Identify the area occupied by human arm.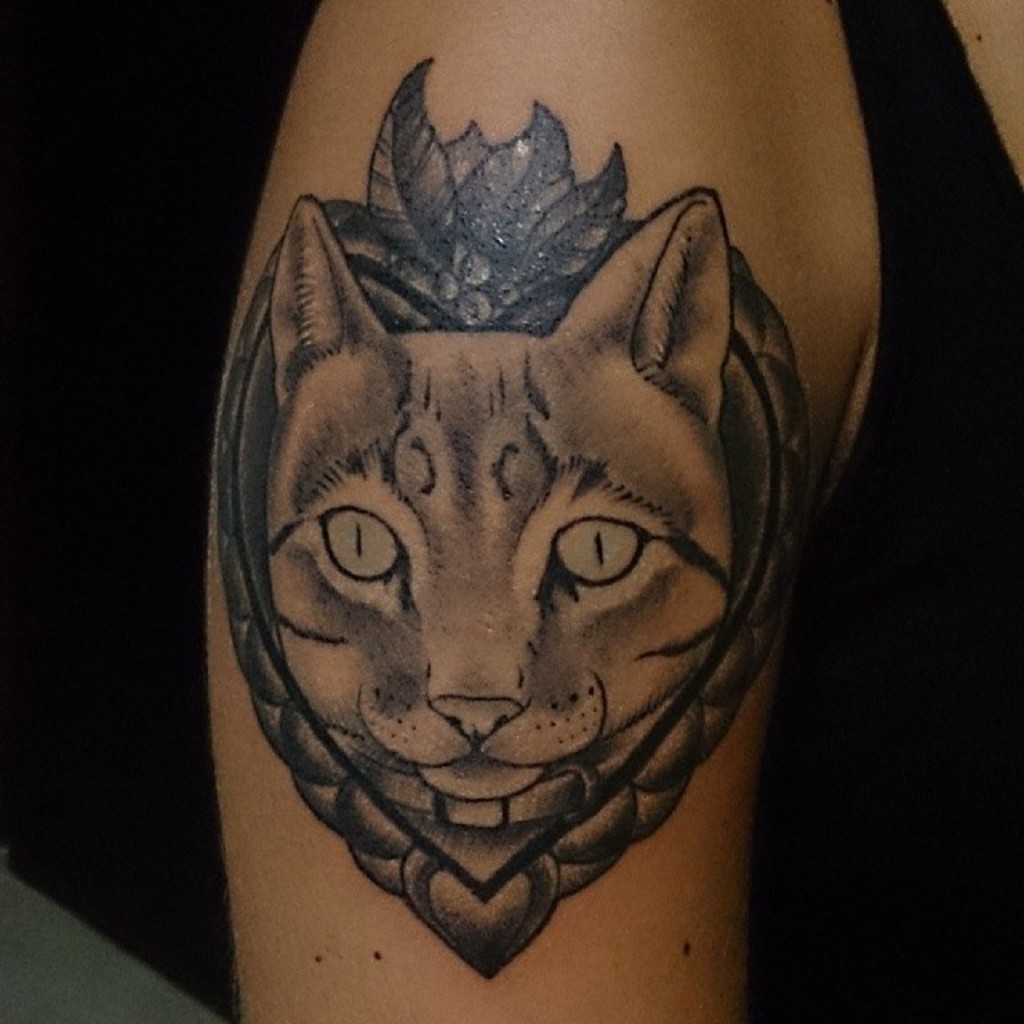
Area: 203/0/864/1022.
